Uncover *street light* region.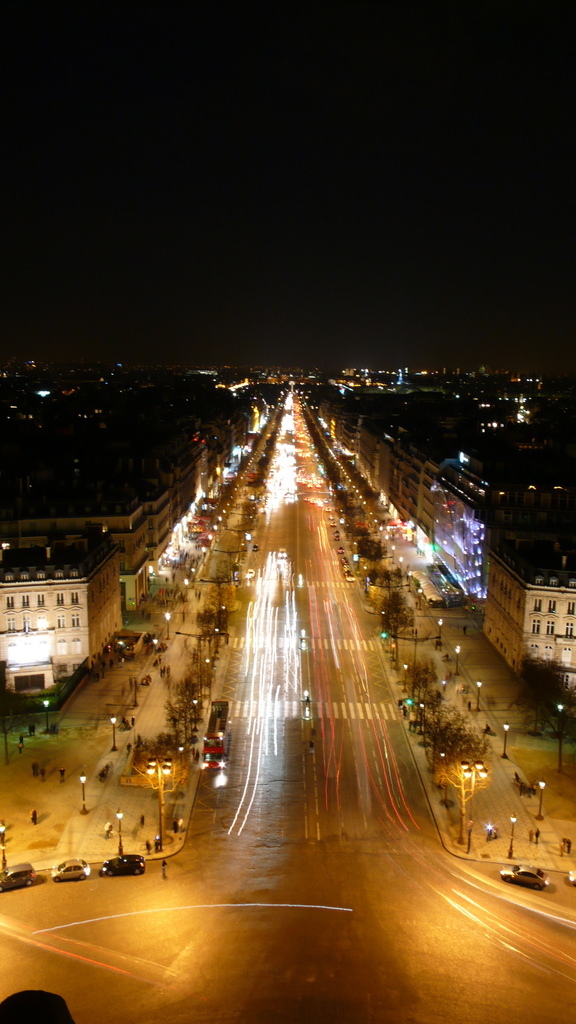
Uncovered: rect(214, 545, 249, 573).
